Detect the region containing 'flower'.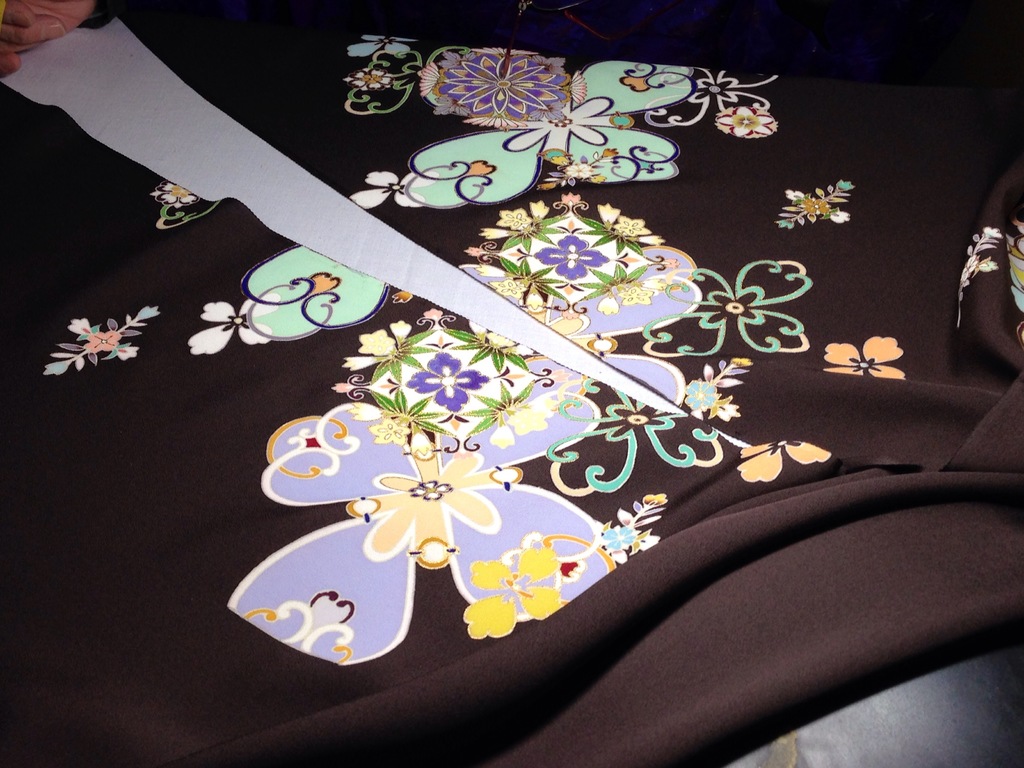
BBox(354, 68, 399, 94).
